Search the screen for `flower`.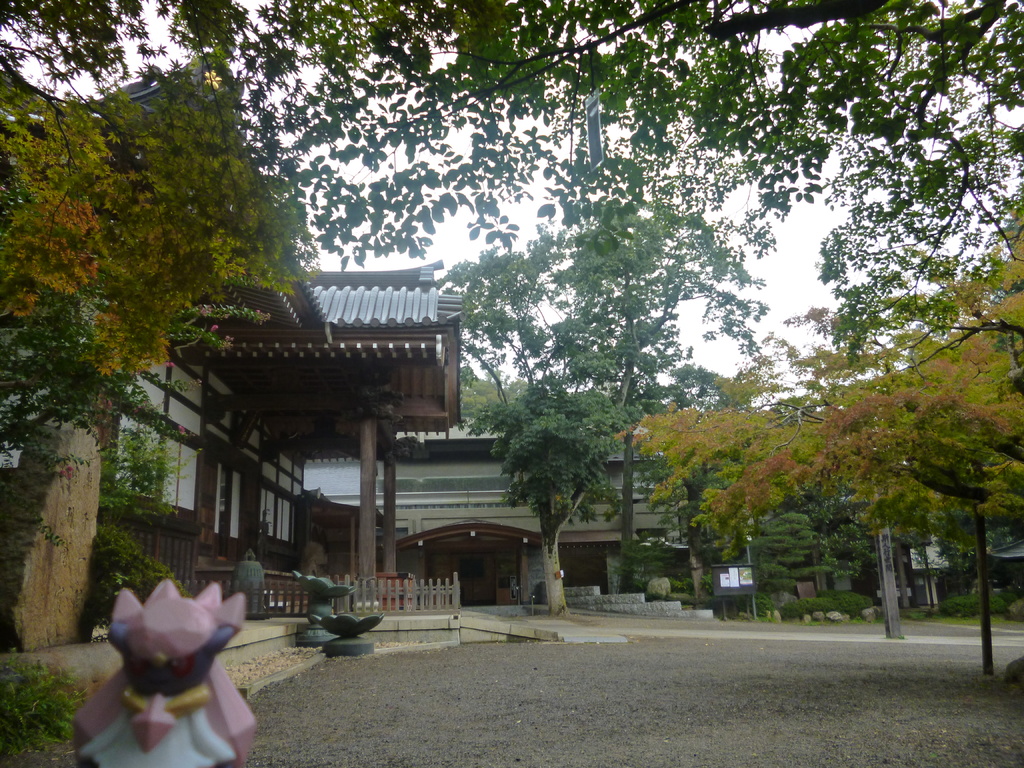
Found at 204, 70, 213, 95.
